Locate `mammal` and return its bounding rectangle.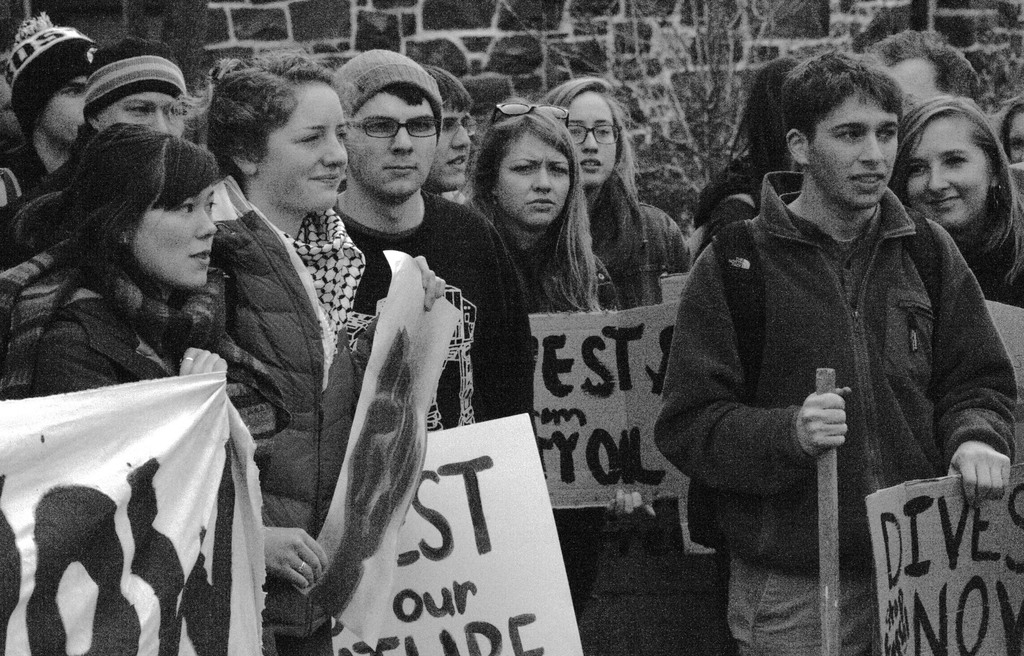
bbox=(1, 40, 194, 278).
